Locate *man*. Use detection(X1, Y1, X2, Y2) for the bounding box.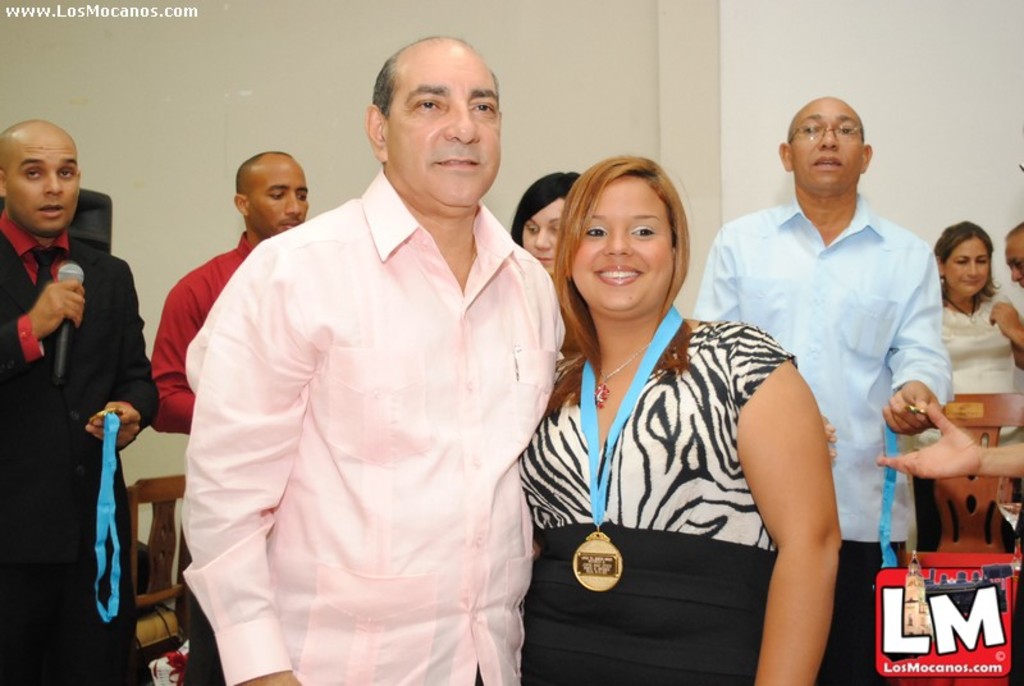
detection(0, 111, 155, 685).
